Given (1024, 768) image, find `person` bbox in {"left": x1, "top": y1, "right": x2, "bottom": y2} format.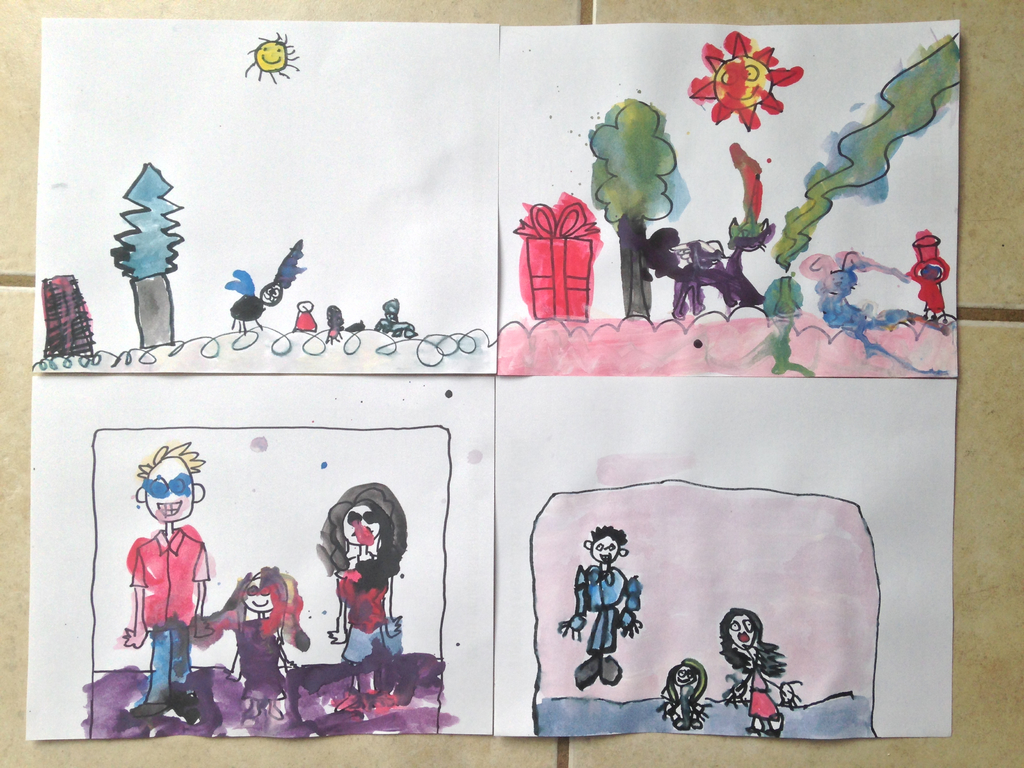
{"left": 566, "top": 514, "right": 638, "bottom": 673}.
